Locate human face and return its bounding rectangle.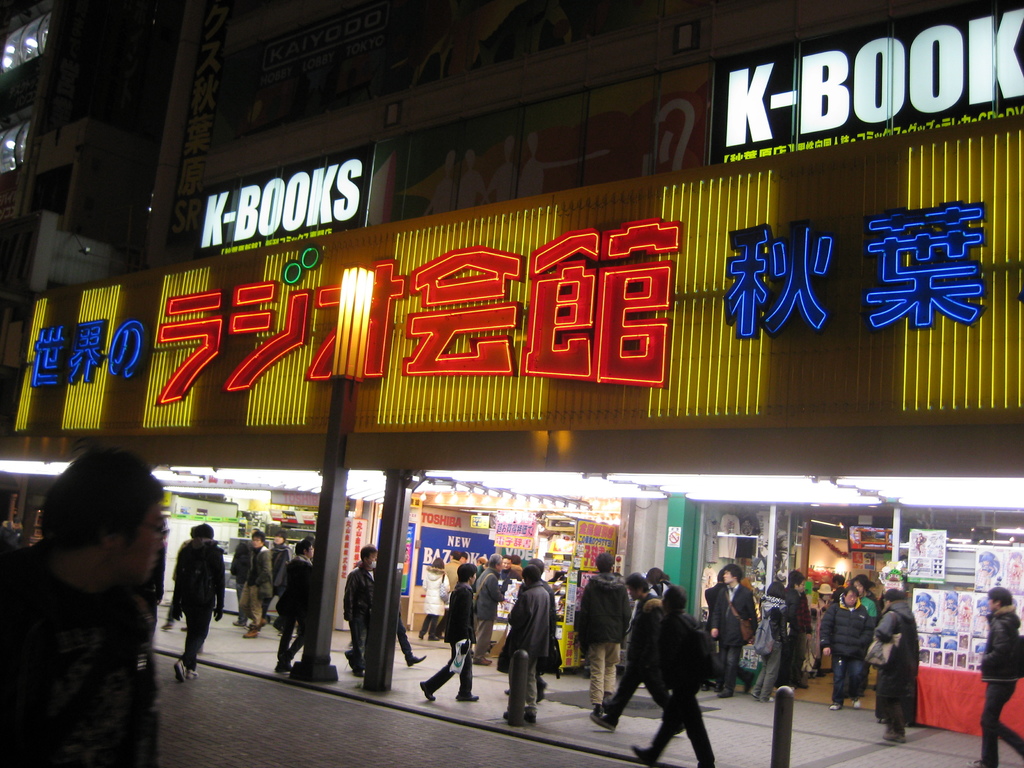
119 500 167 587.
